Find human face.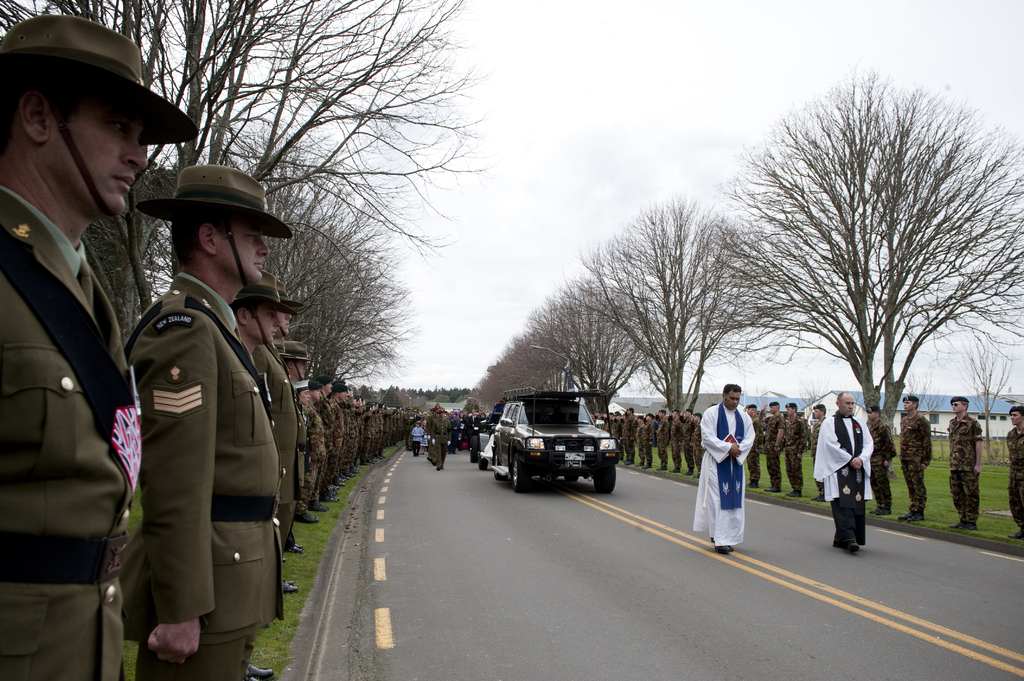
x1=840, y1=396, x2=854, y2=414.
